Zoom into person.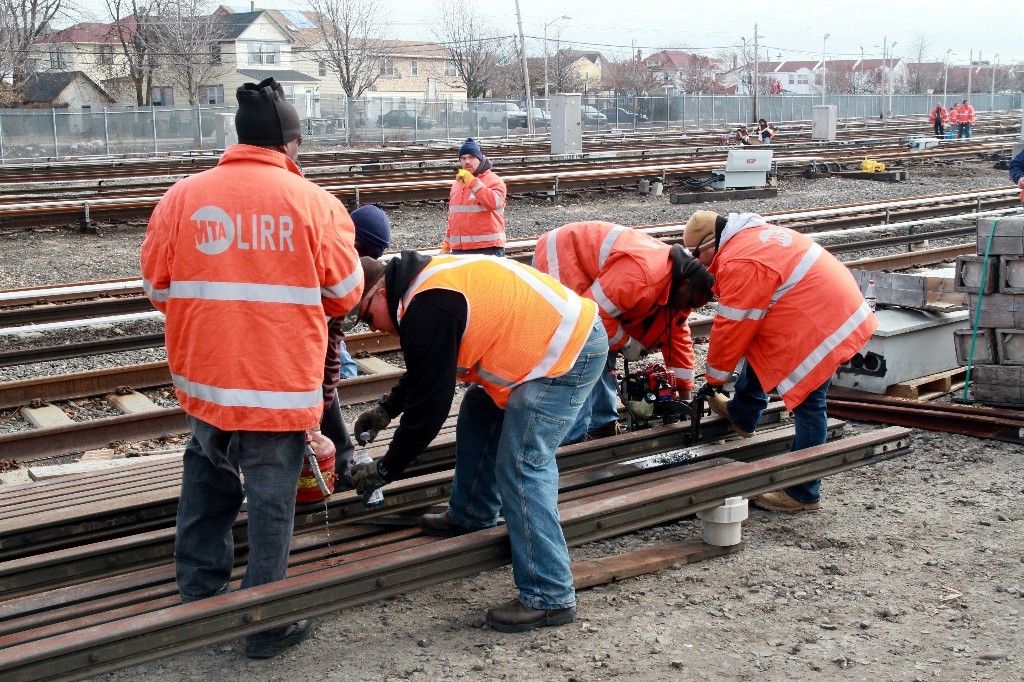
Zoom target: x1=357, y1=245, x2=609, y2=630.
